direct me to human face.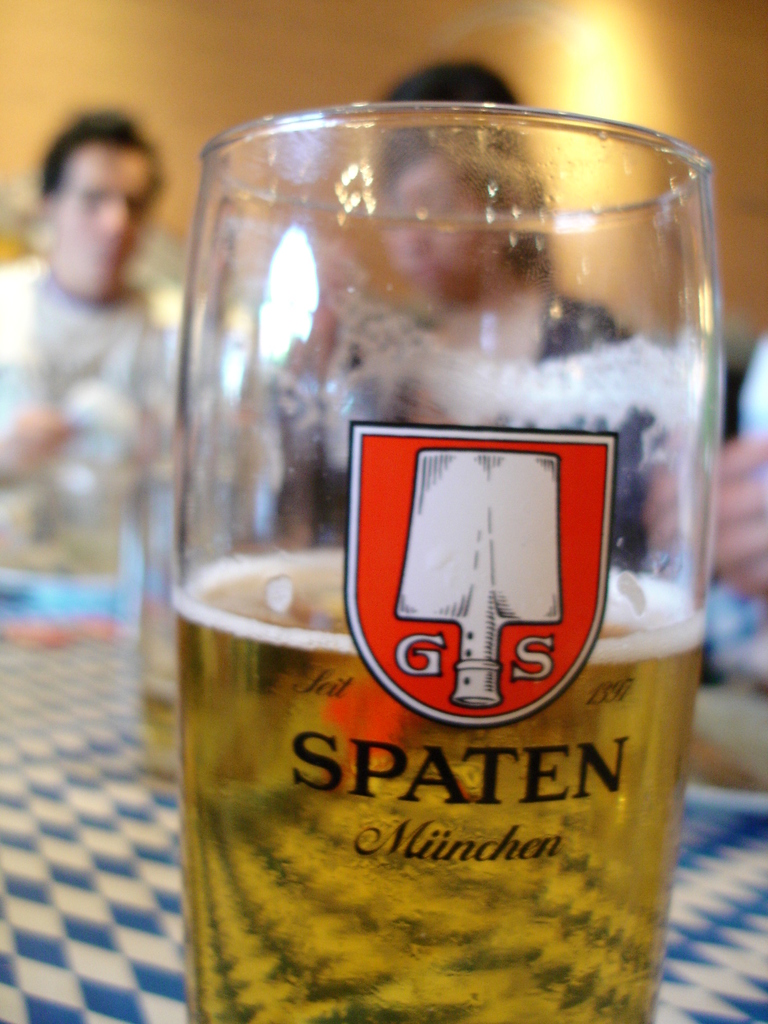
Direction: pyautogui.locateOnScreen(51, 139, 154, 285).
